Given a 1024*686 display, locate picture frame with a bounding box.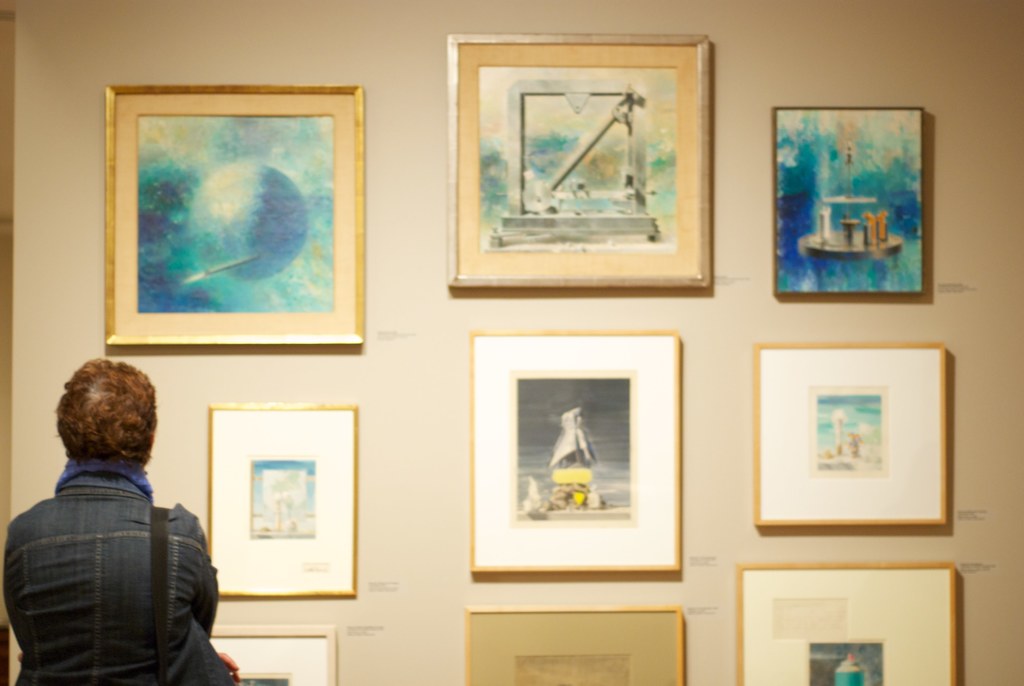
Located: x1=452, y1=28, x2=710, y2=291.
